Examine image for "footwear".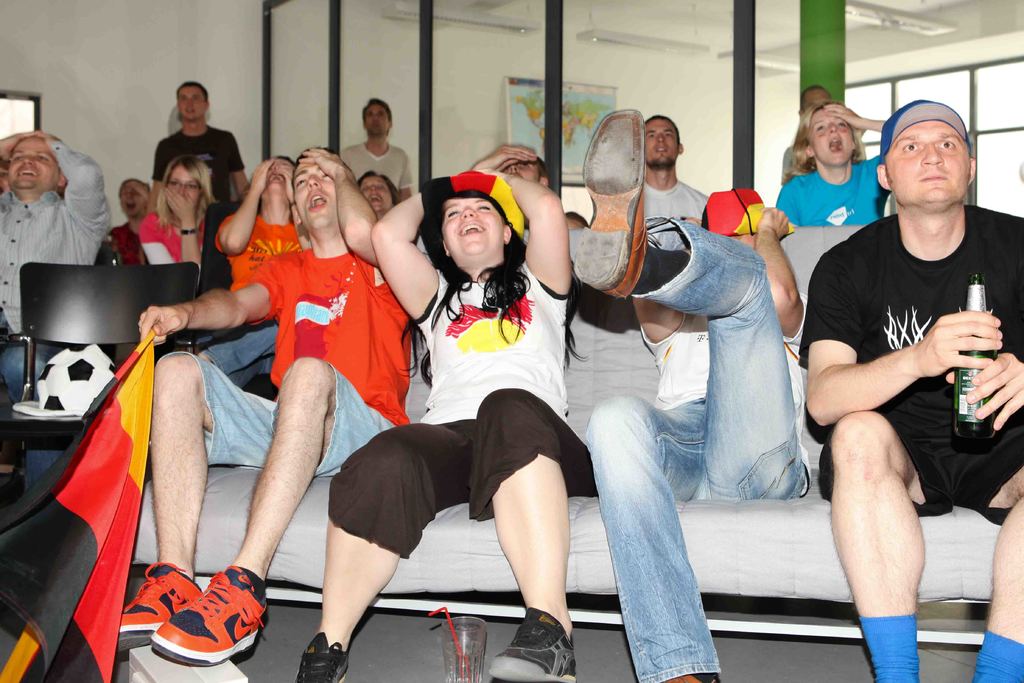
Examination result: [98, 556, 200, 647].
